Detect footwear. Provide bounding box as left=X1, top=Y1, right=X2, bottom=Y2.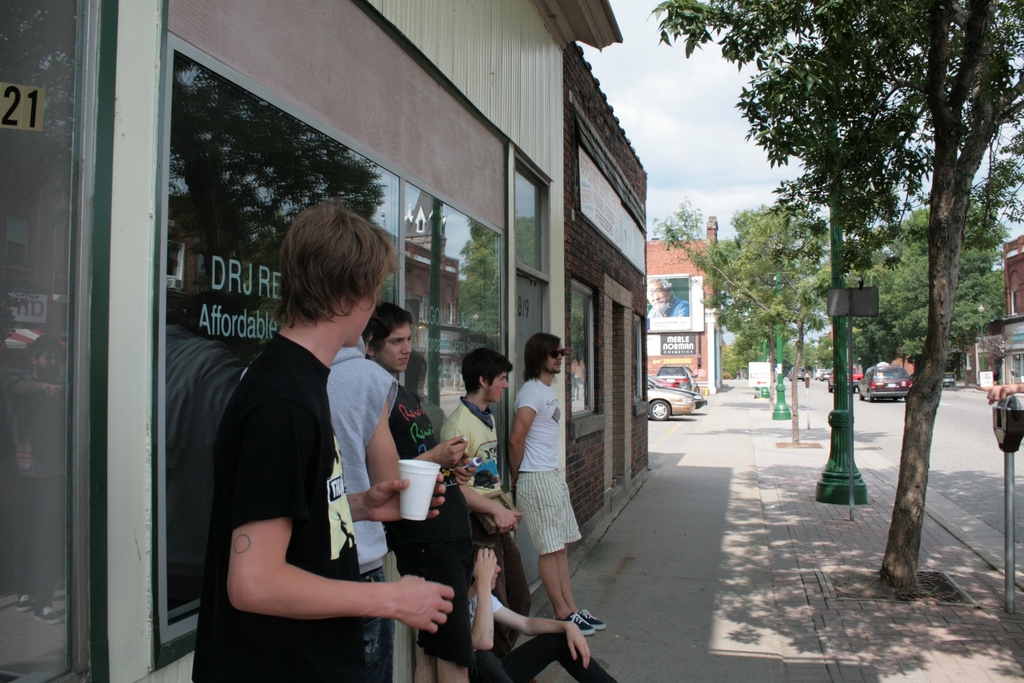
left=555, top=613, right=596, bottom=638.
